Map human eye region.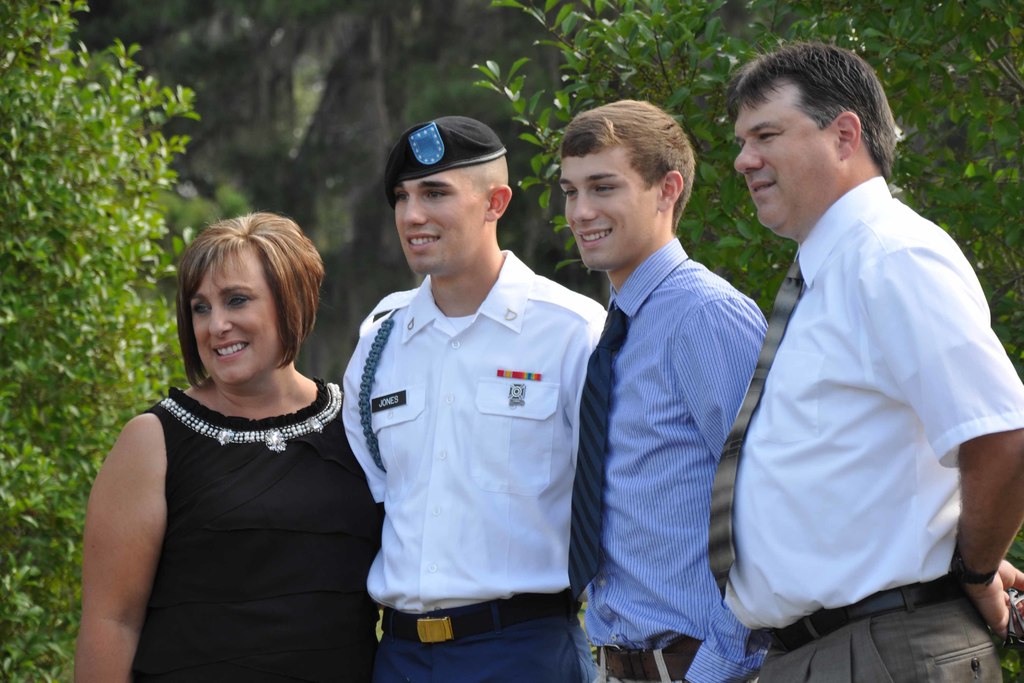
Mapped to x1=758, y1=129, x2=782, y2=142.
